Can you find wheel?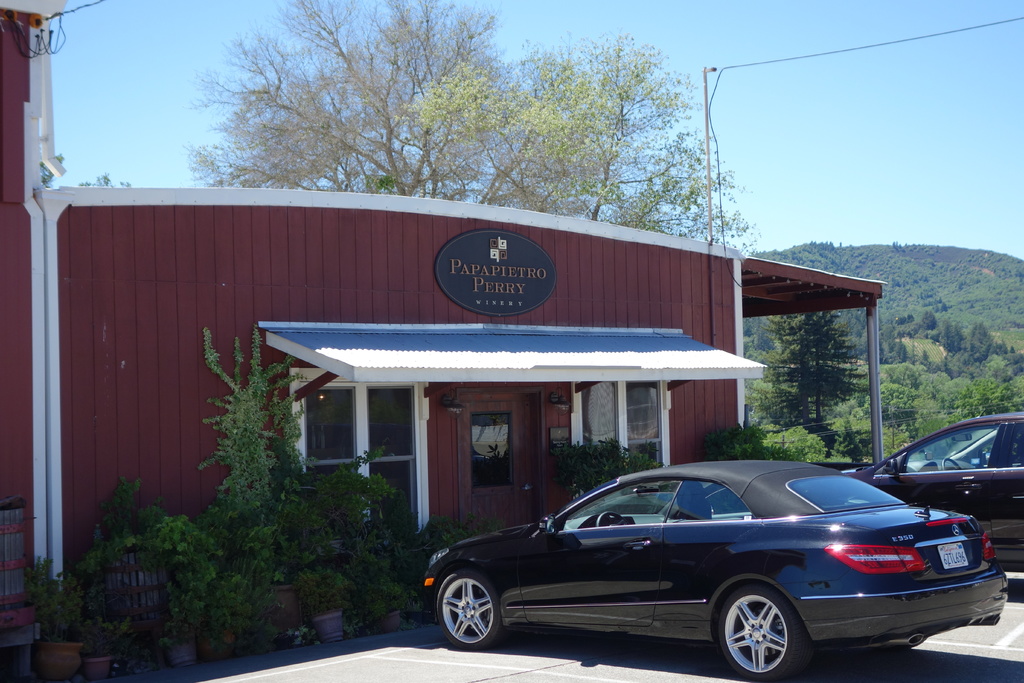
Yes, bounding box: <bbox>434, 561, 508, 650</bbox>.
